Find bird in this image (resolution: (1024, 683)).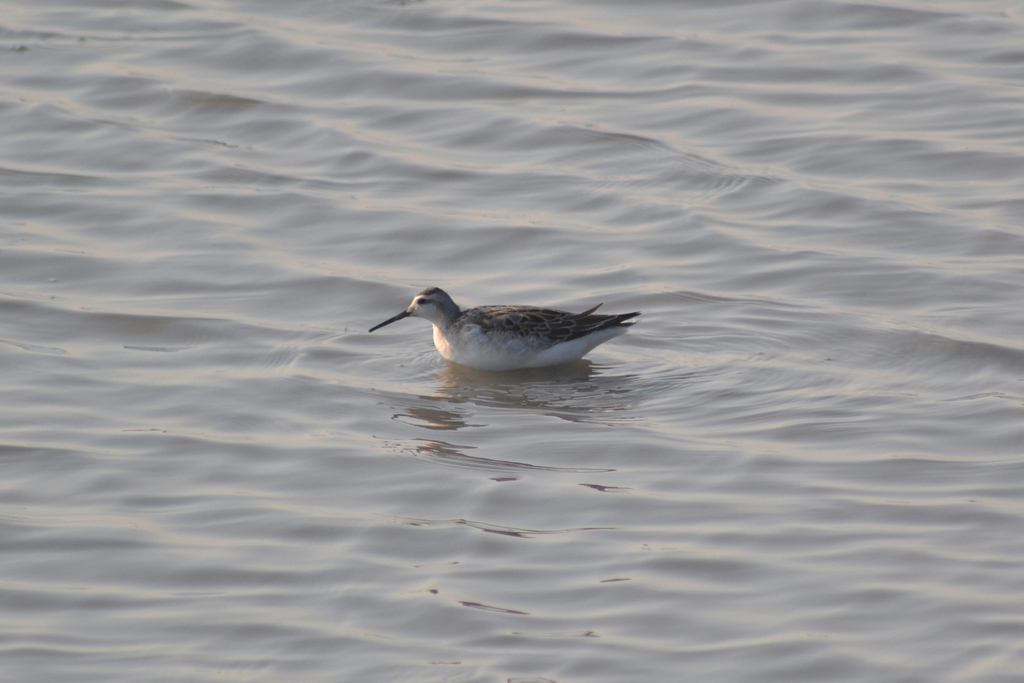
(381,284,639,377).
